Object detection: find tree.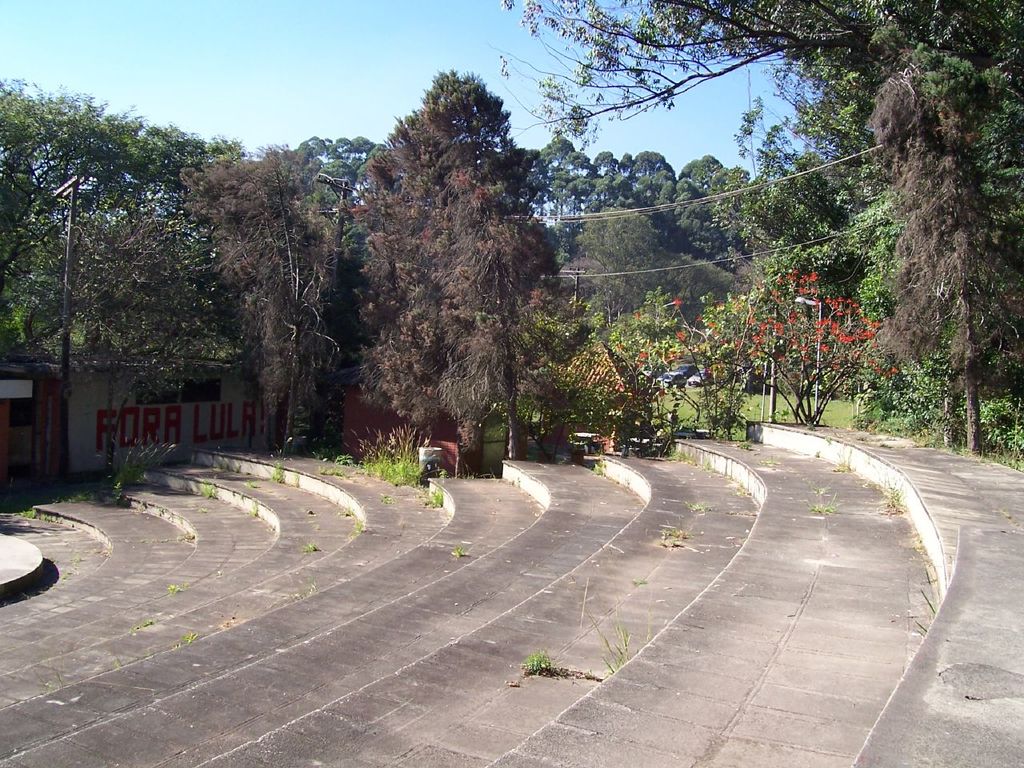
locate(541, 150, 775, 335).
